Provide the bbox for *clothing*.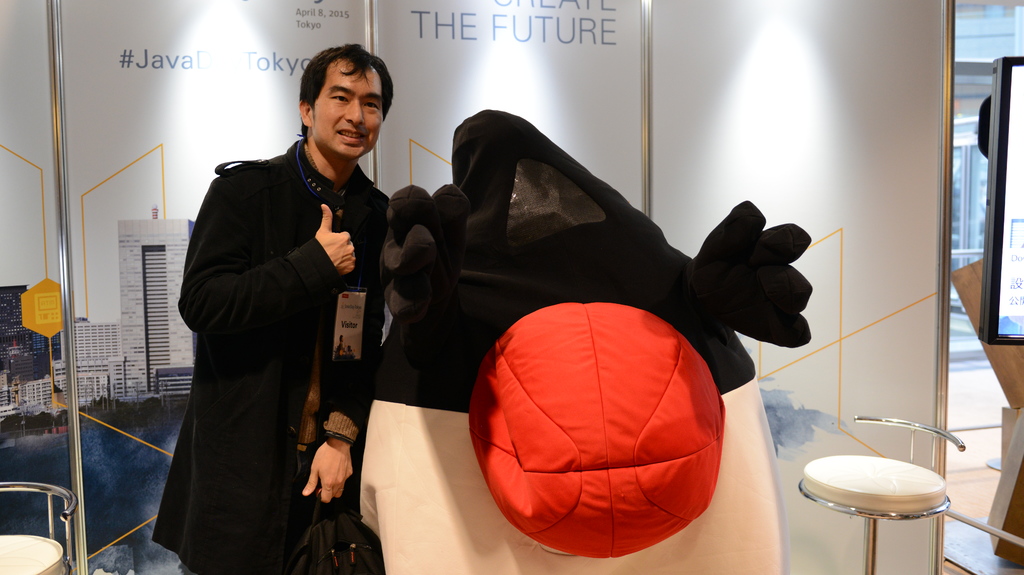
bbox(150, 132, 409, 574).
